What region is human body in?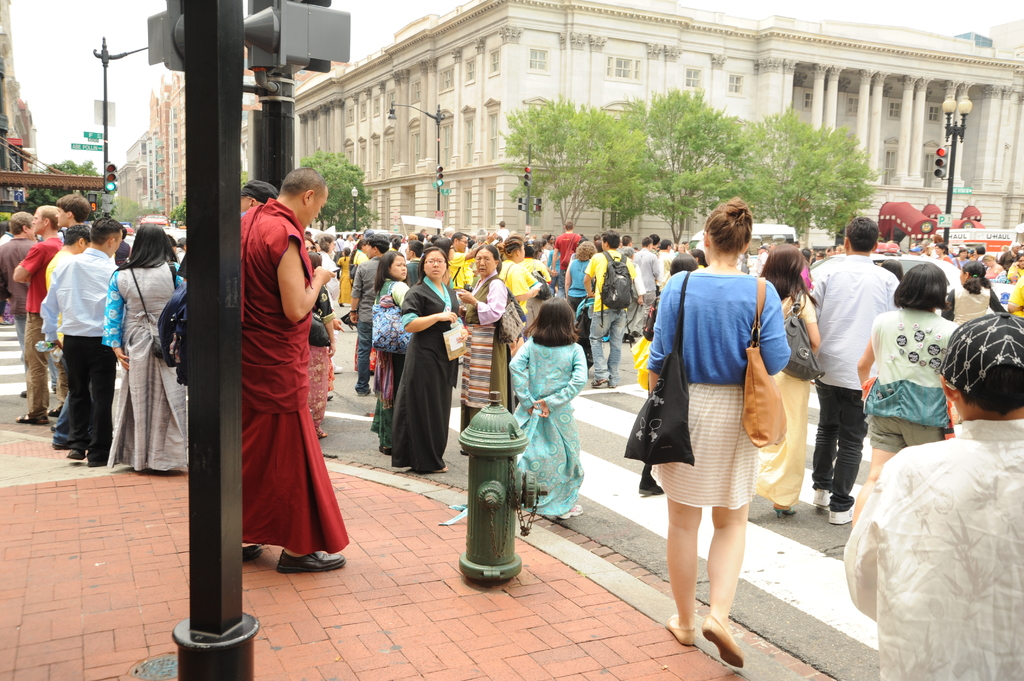
1005, 271, 1023, 317.
